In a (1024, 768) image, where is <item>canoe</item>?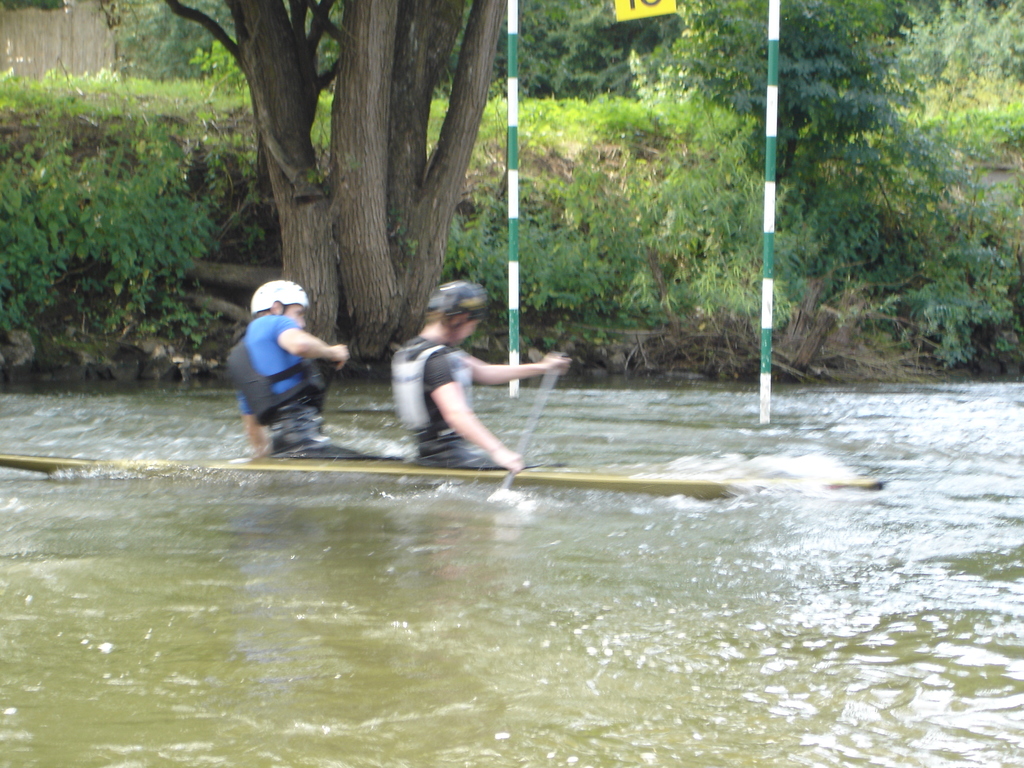
0, 443, 902, 492.
